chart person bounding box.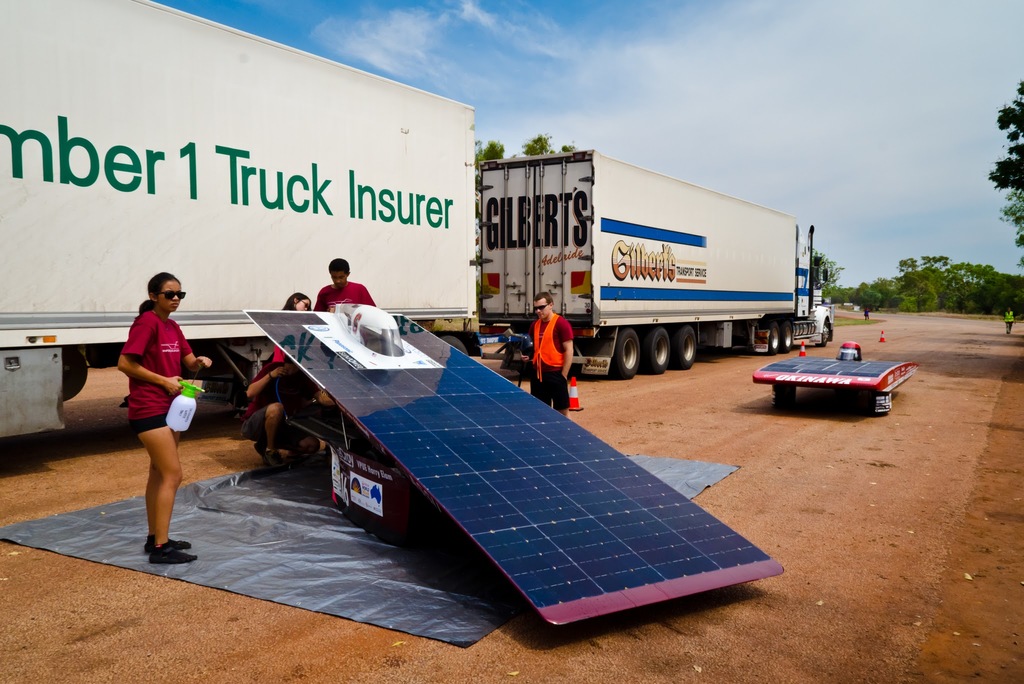
Charted: detection(273, 290, 318, 362).
